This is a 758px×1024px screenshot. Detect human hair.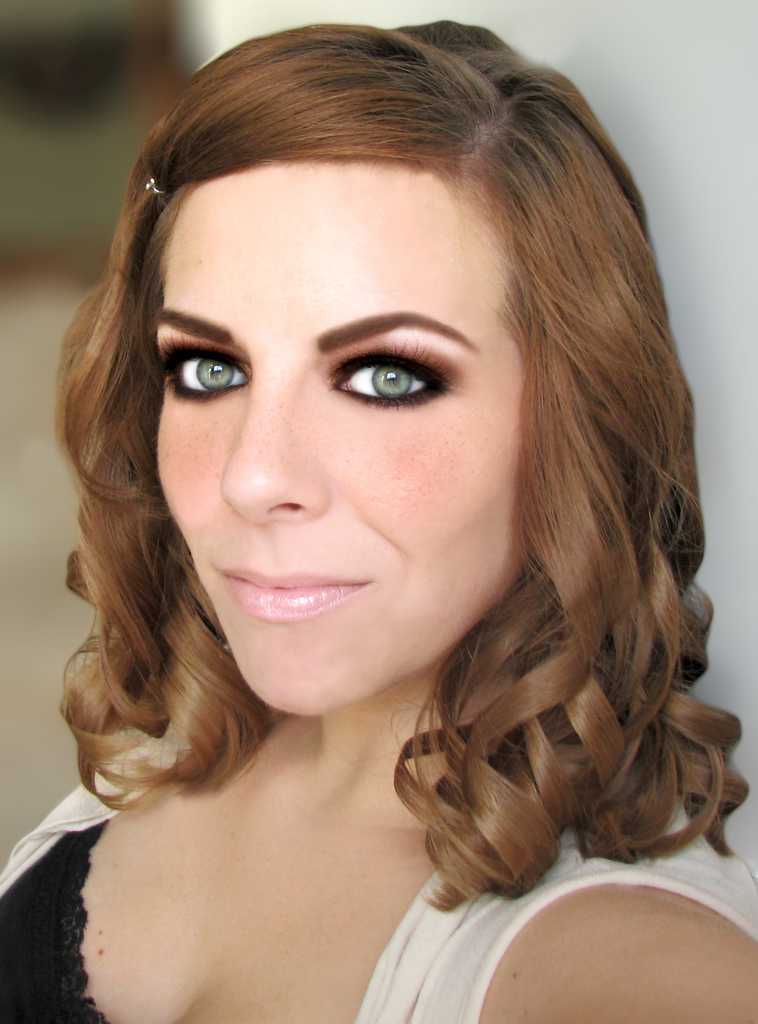
box(48, 6, 757, 915).
